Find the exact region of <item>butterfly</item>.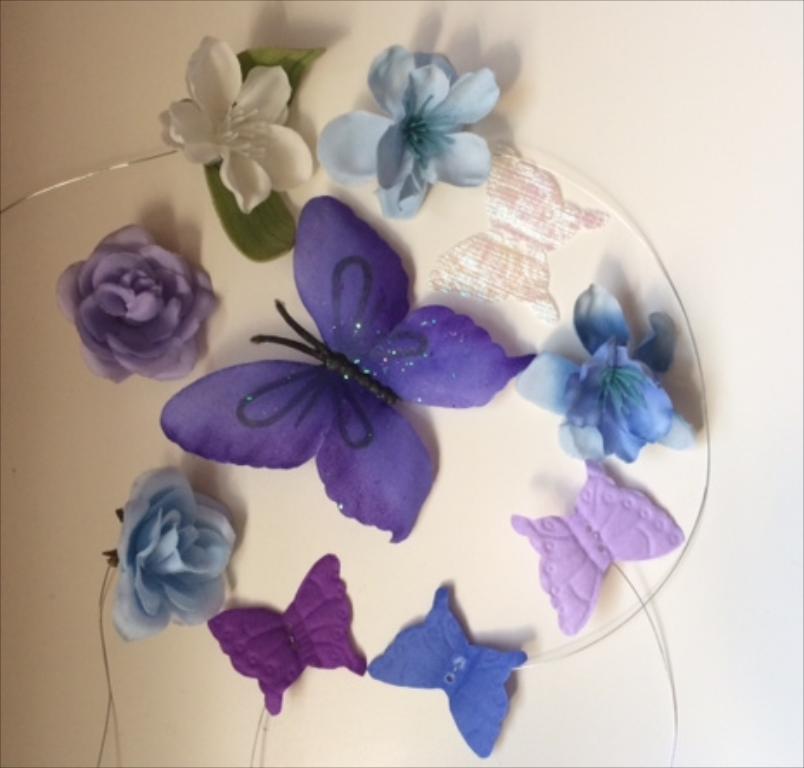
Exact region: (left=363, top=581, right=527, bottom=763).
